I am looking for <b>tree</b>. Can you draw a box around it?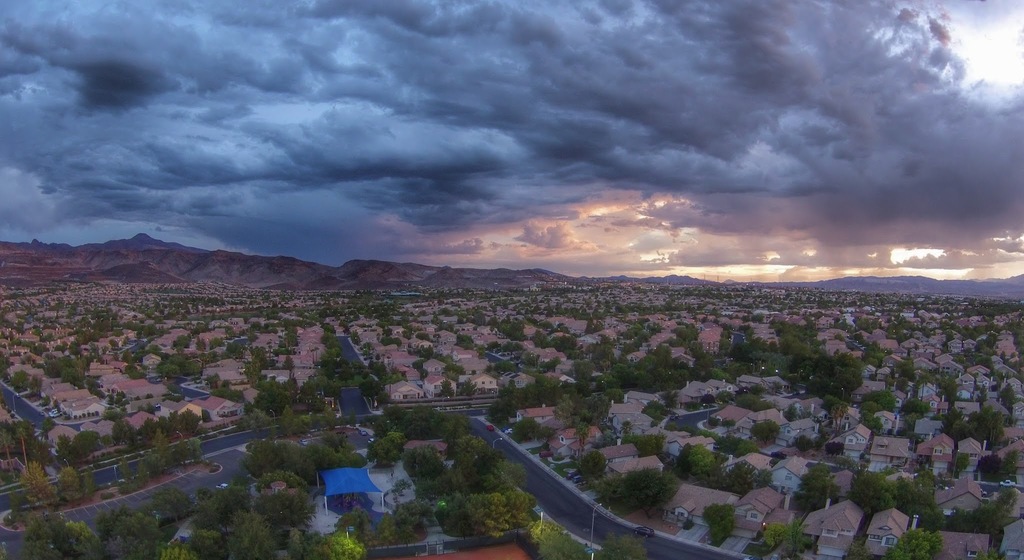
Sure, the bounding box is {"left": 751, "top": 420, "right": 782, "bottom": 445}.
